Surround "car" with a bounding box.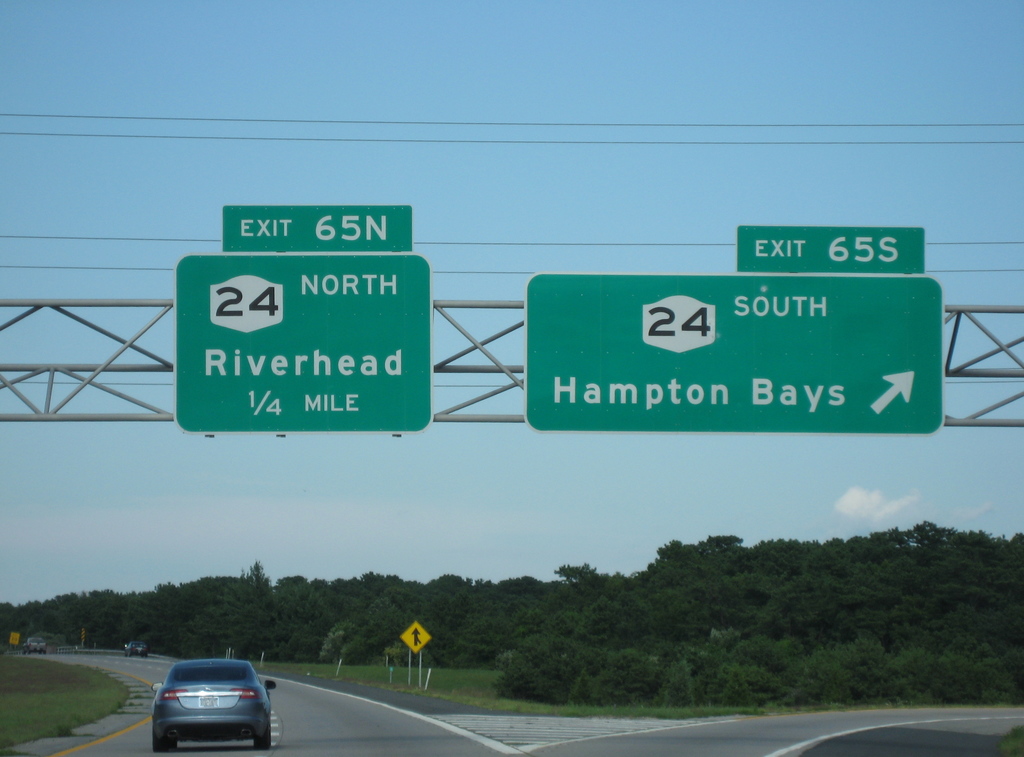
22/638/47/654.
